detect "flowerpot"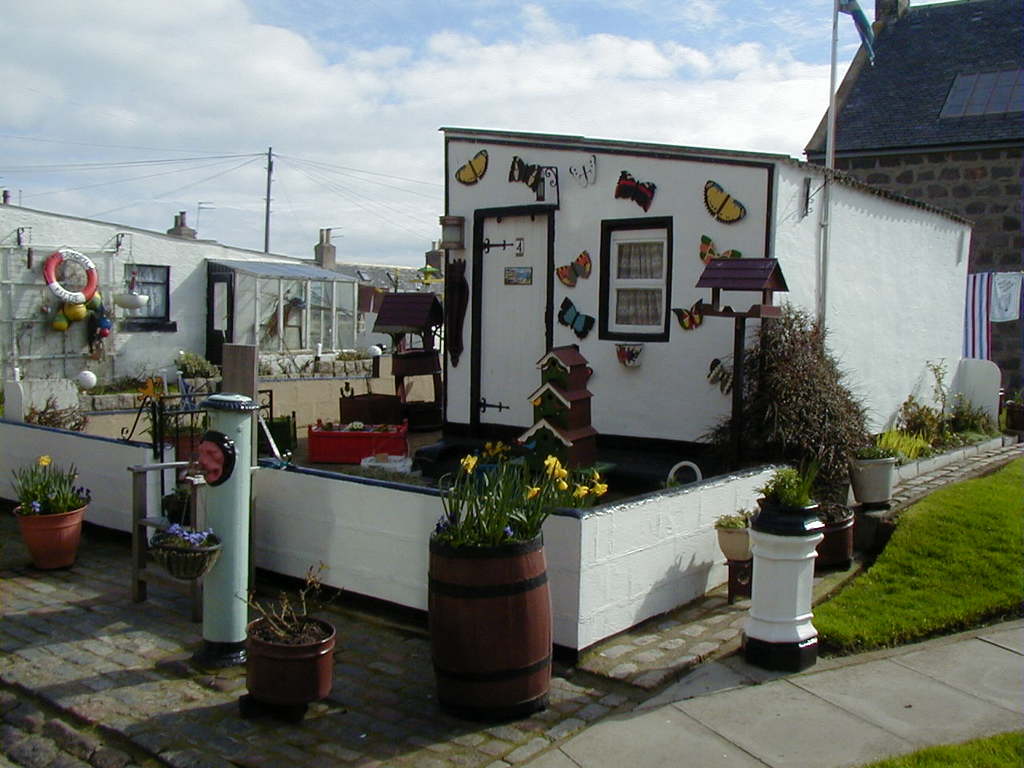
detection(239, 617, 332, 710)
